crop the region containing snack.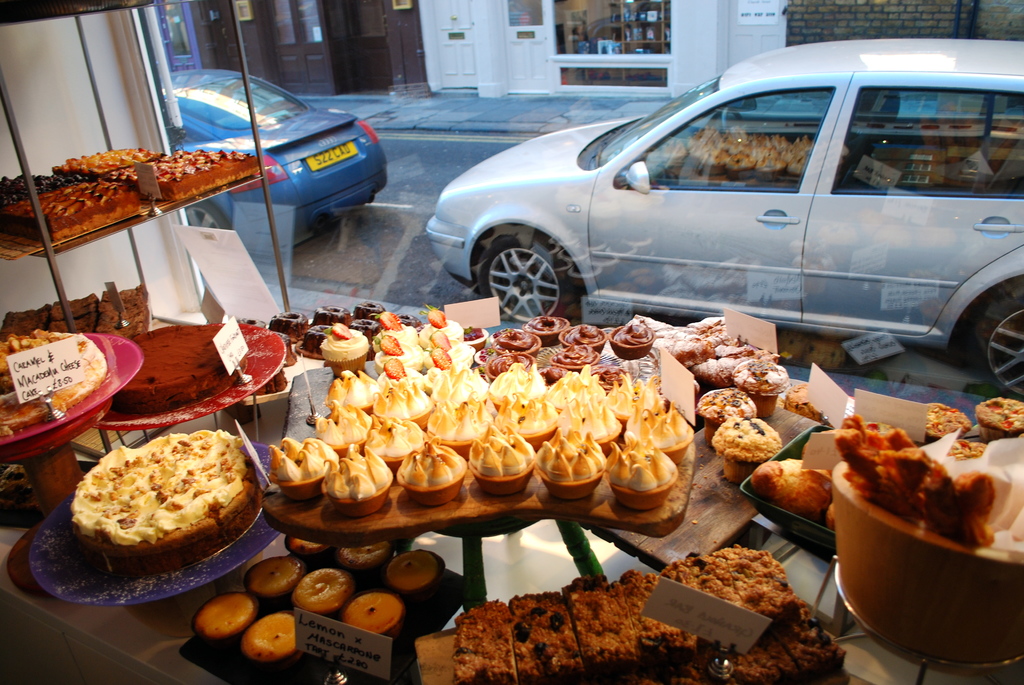
Crop region: bbox=(743, 455, 836, 523).
